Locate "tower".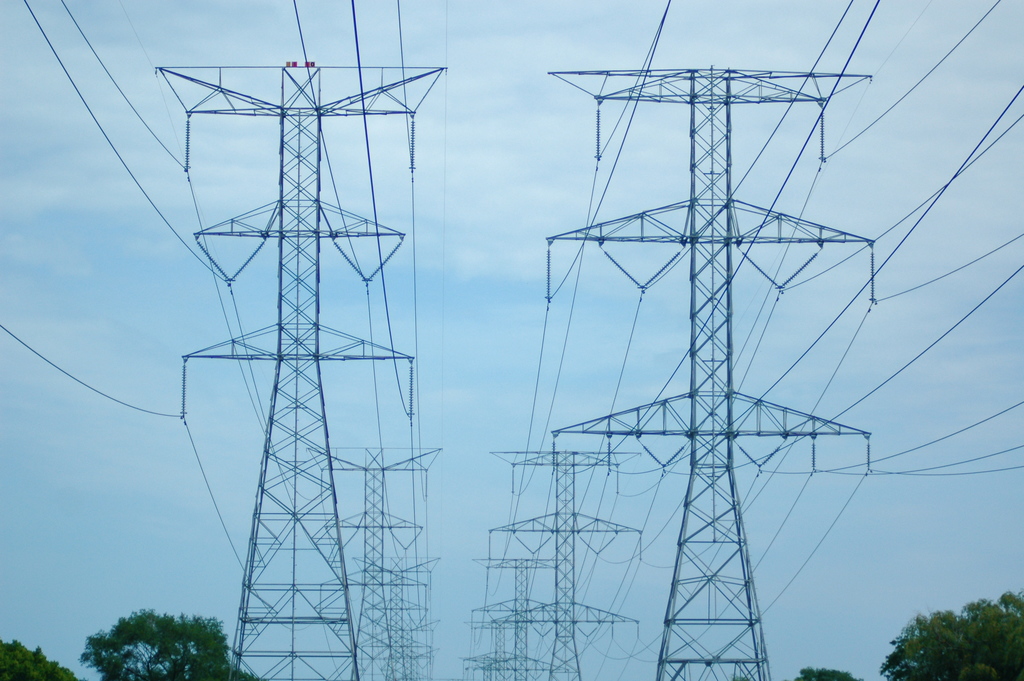
Bounding box: [left=156, top=13, right=429, bottom=677].
